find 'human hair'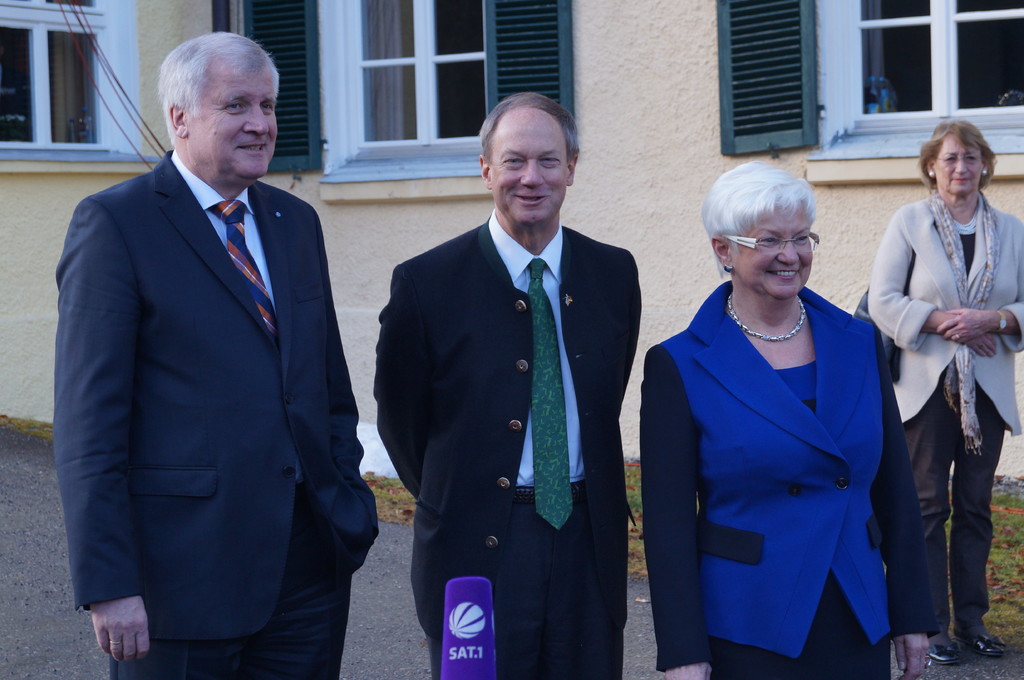
(x1=696, y1=159, x2=813, y2=280)
